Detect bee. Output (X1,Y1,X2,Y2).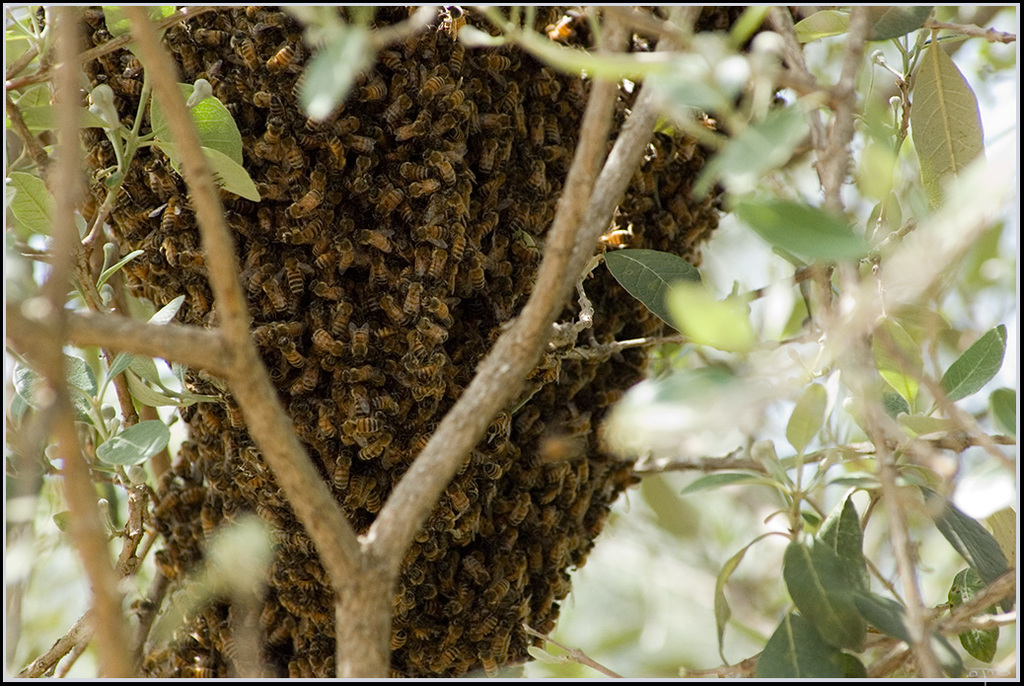
(296,218,334,248).
